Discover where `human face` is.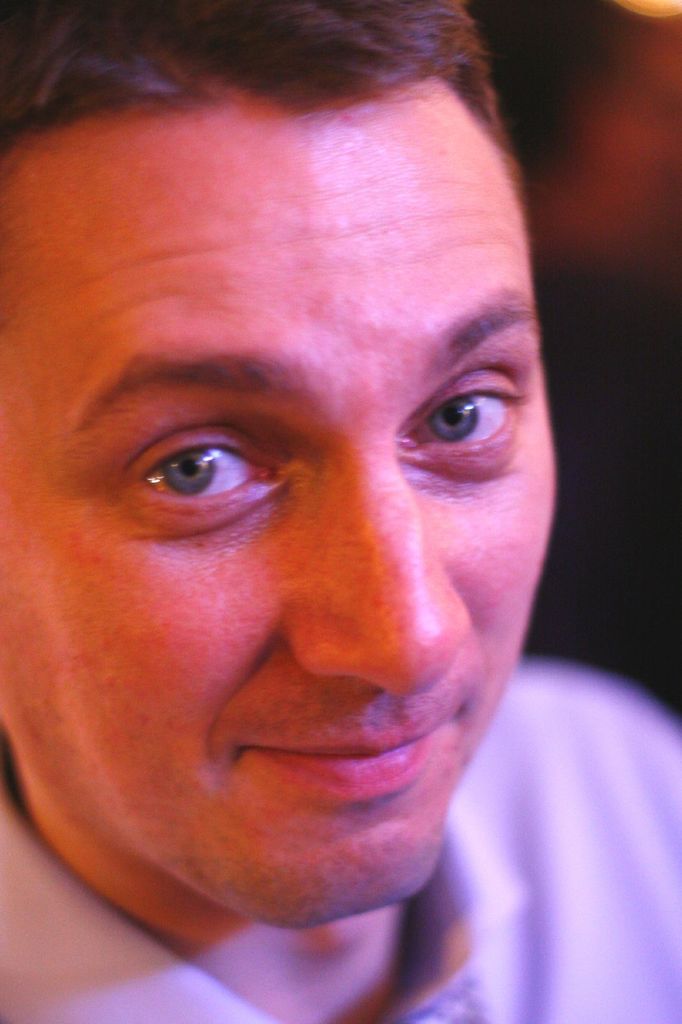
Discovered at [0, 102, 559, 927].
